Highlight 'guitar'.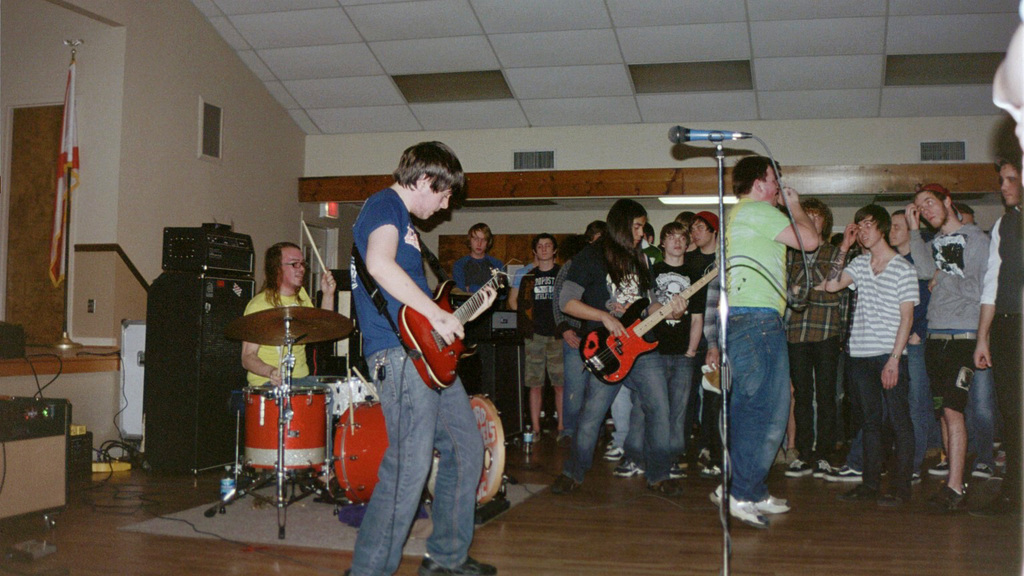
Highlighted region: bbox=[383, 267, 509, 389].
